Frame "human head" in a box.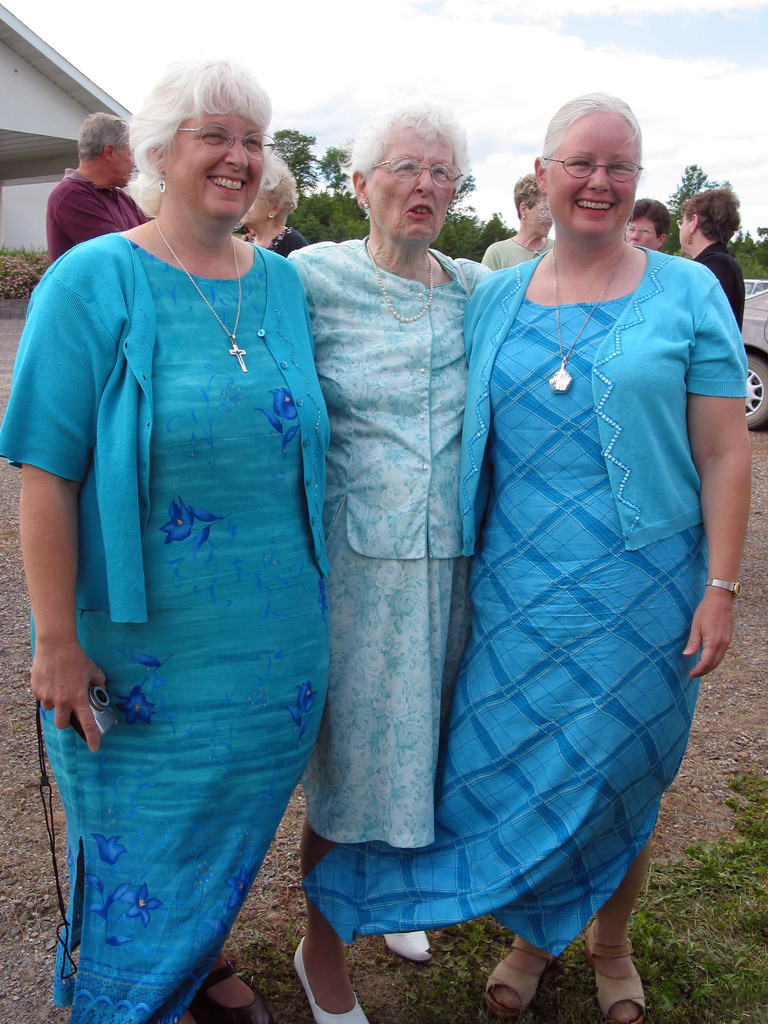
crop(531, 89, 652, 232).
